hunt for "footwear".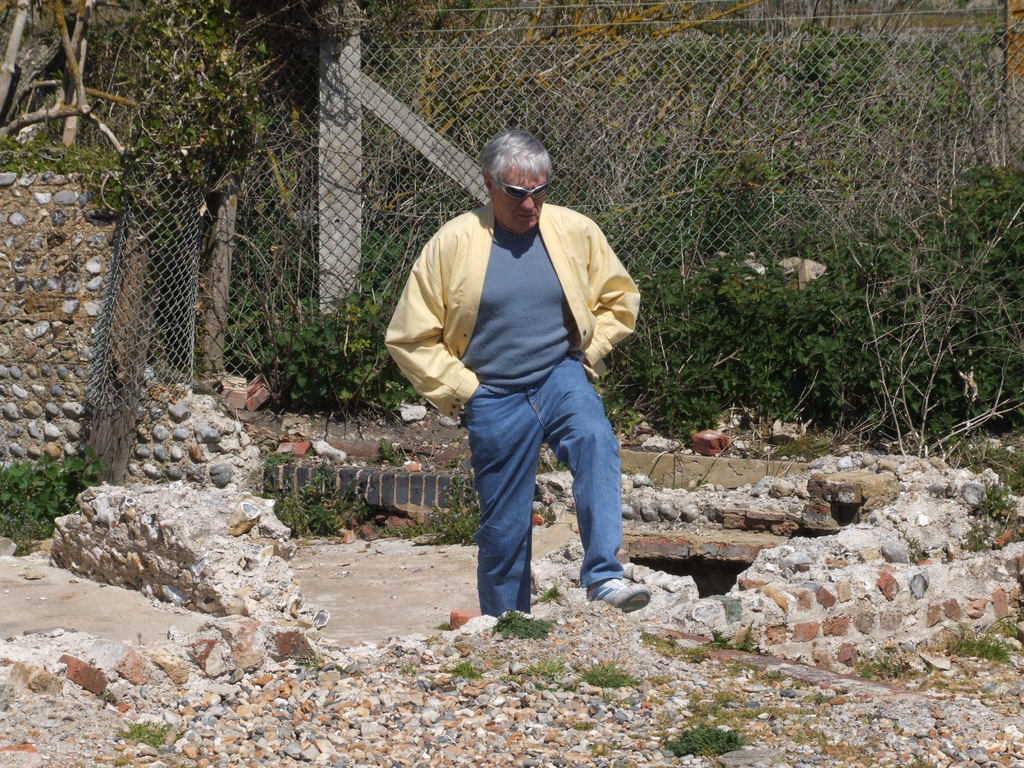
Hunted down at (x1=572, y1=552, x2=645, y2=623).
